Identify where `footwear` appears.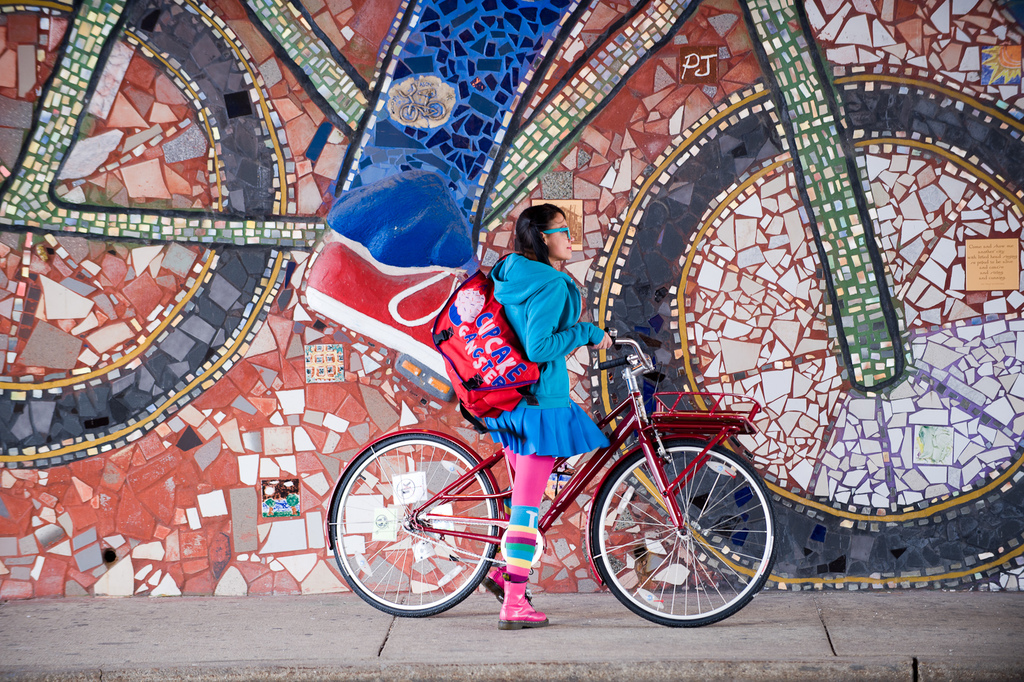
Appears at BBox(486, 565, 533, 608).
